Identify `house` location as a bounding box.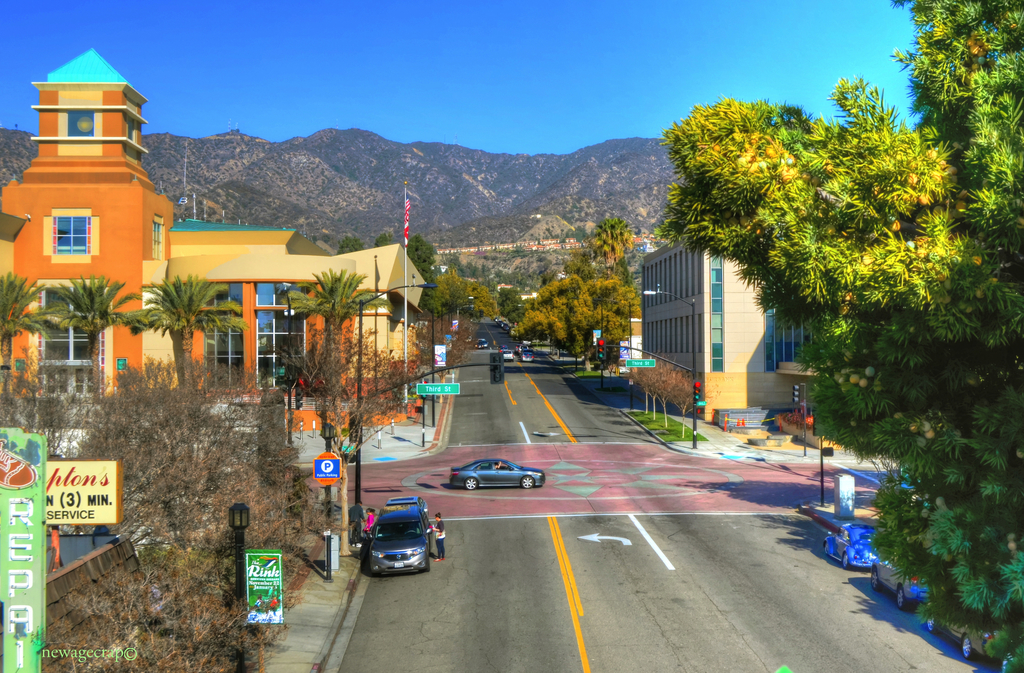
(0, 40, 433, 423).
